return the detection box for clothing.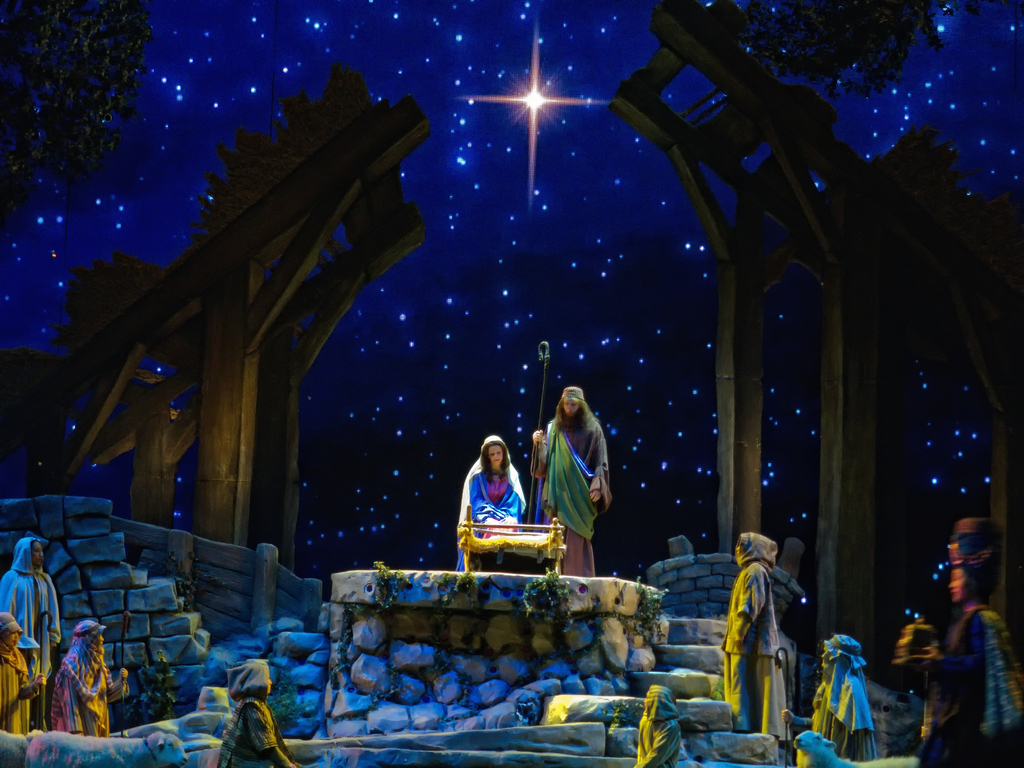
Rect(896, 515, 1022, 762).
